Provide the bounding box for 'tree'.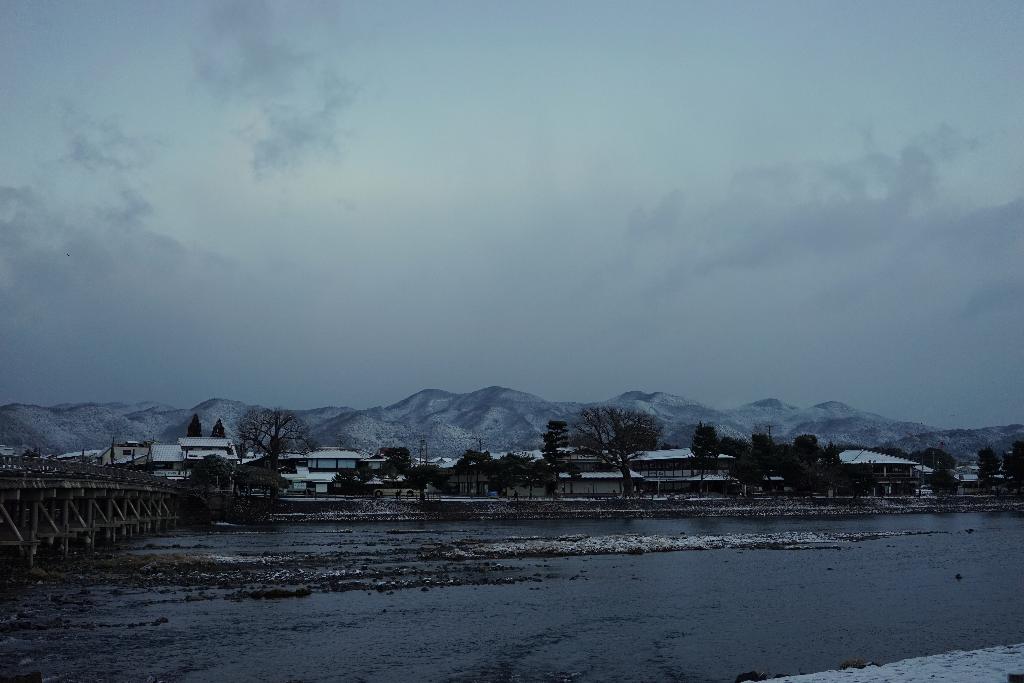
<box>819,440,847,496</box>.
